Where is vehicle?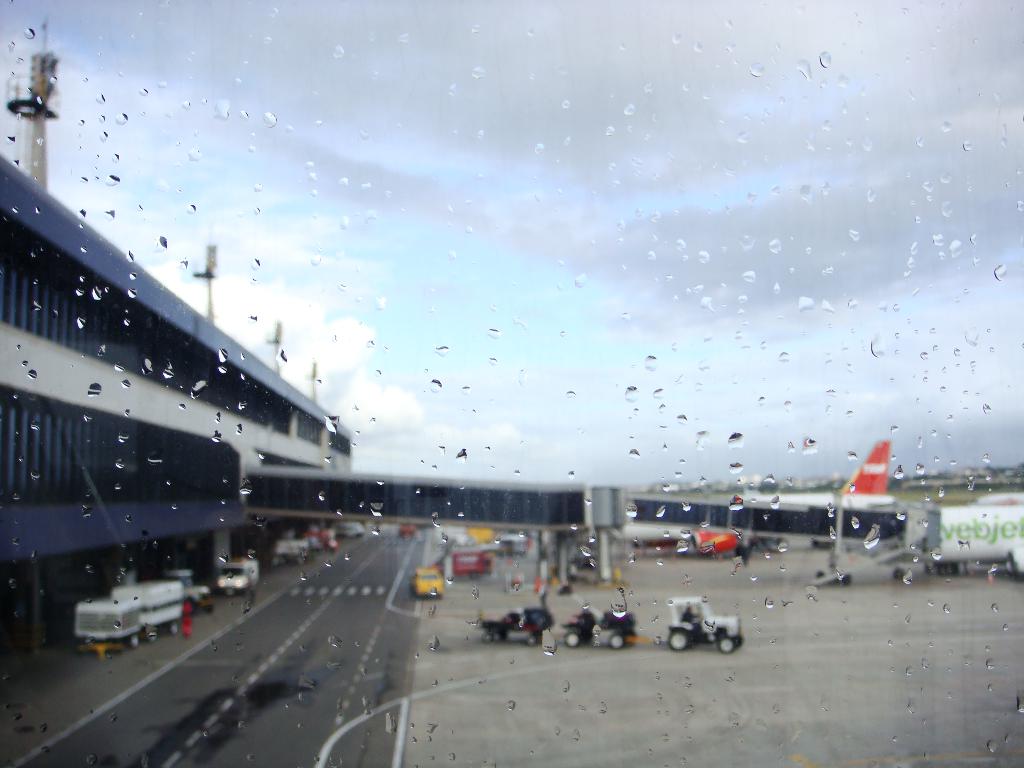
bbox=(480, 601, 552, 646).
